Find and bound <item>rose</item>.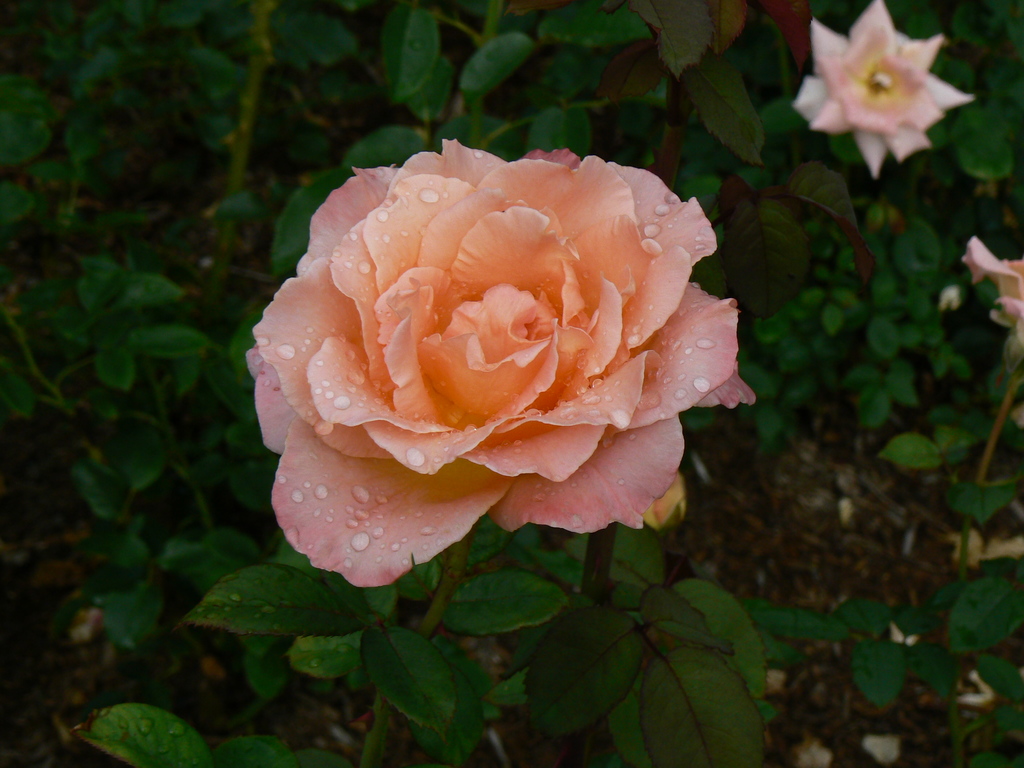
Bound: {"x1": 962, "y1": 232, "x2": 1023, "y2": 339}.
